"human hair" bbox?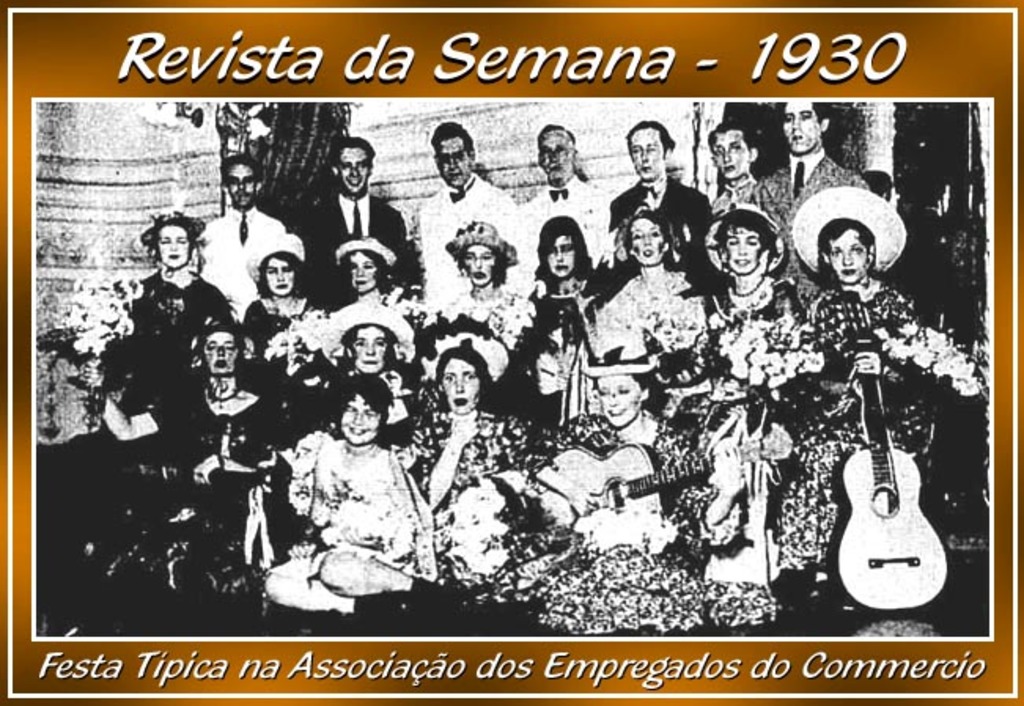
{"x1": 591, "y1": 370, "x2": 657, "y2": 395}
